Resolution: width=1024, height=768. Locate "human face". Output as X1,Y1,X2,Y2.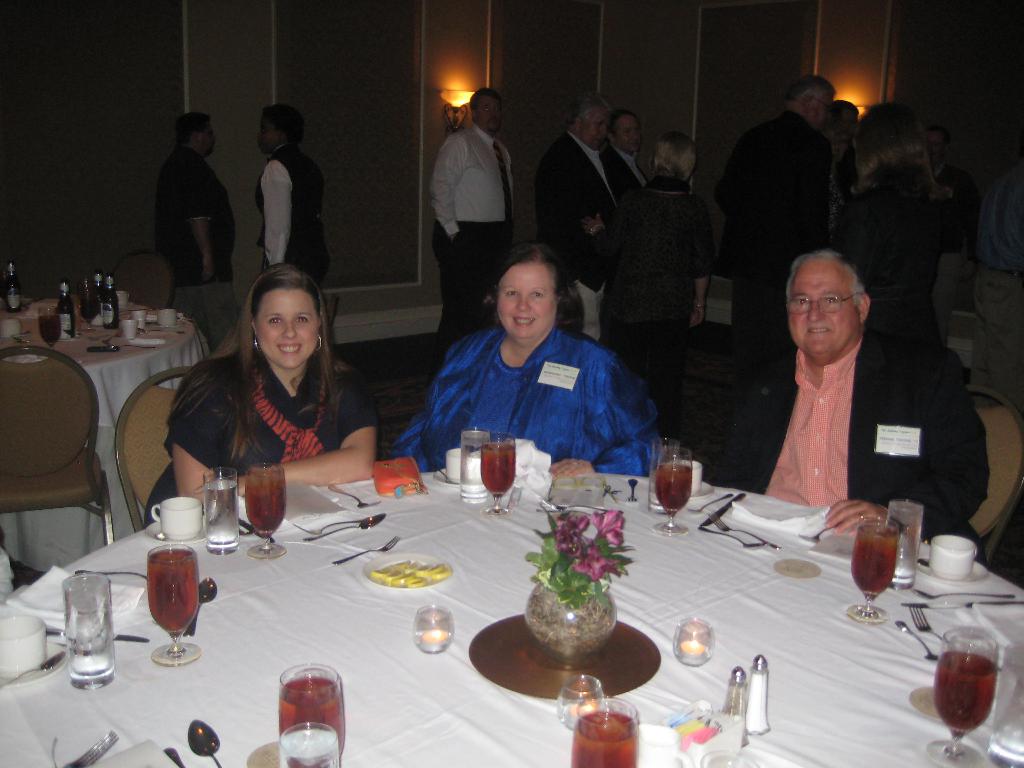
788,259,858,351.
